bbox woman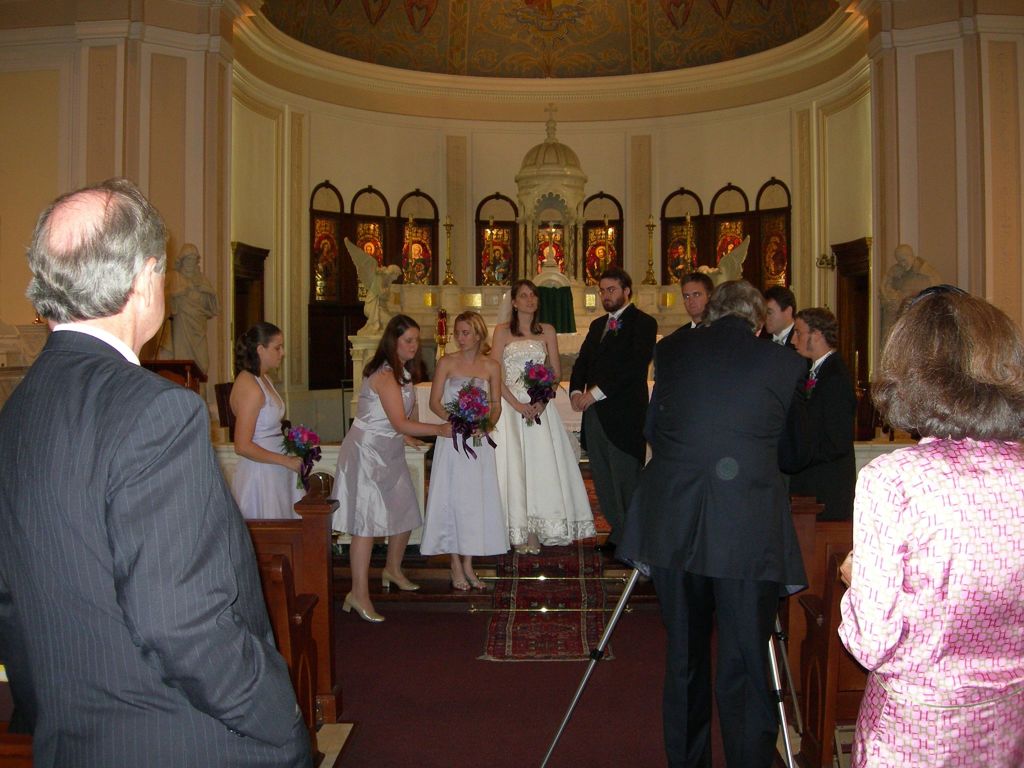
Rect(834, 284, 1023, 767)
